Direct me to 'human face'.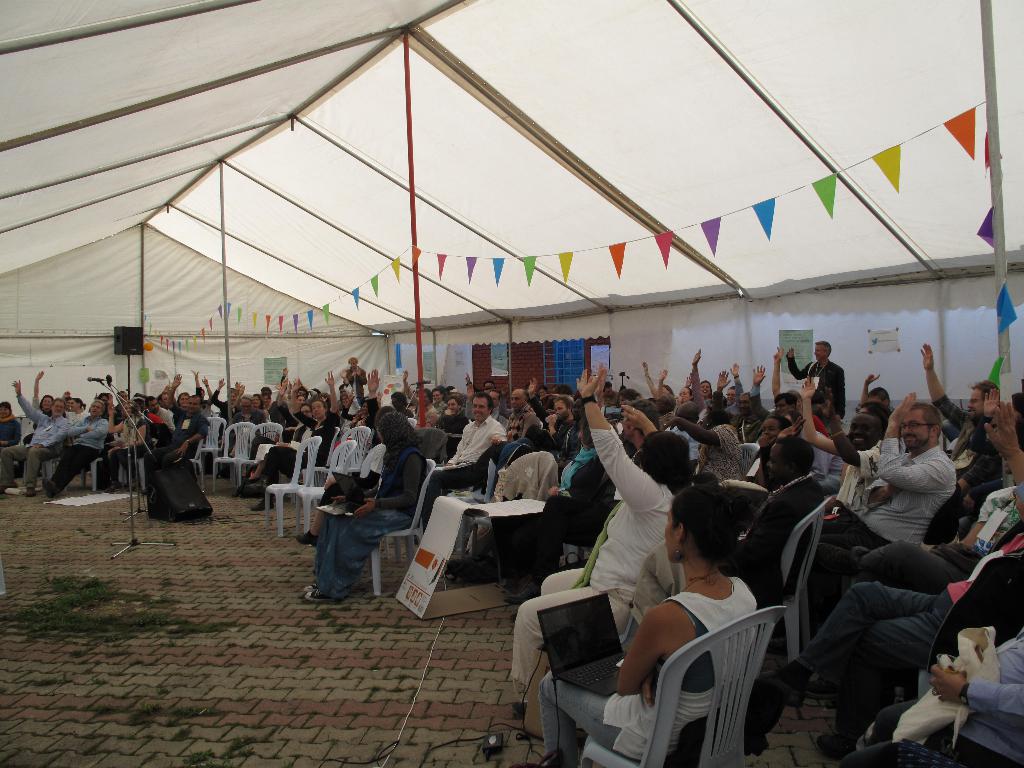
Direction: (x1=508, y1=390, x2=523, y2=412).
